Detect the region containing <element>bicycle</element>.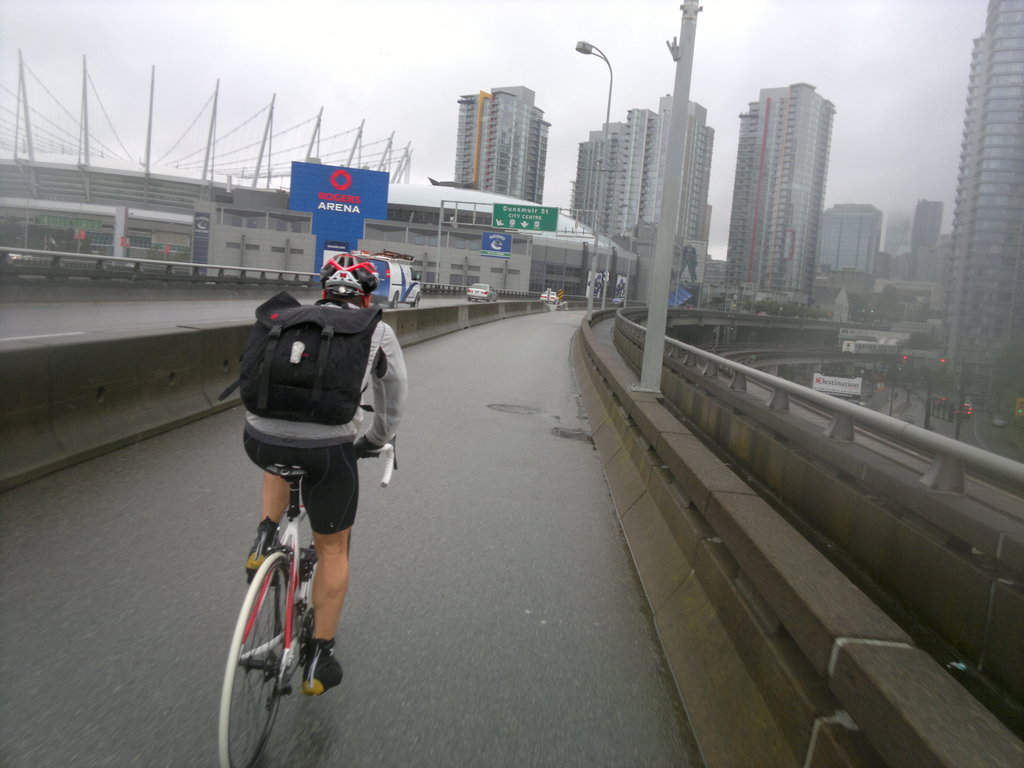
(x1=226, y1=431, x2=403, y2=763).
